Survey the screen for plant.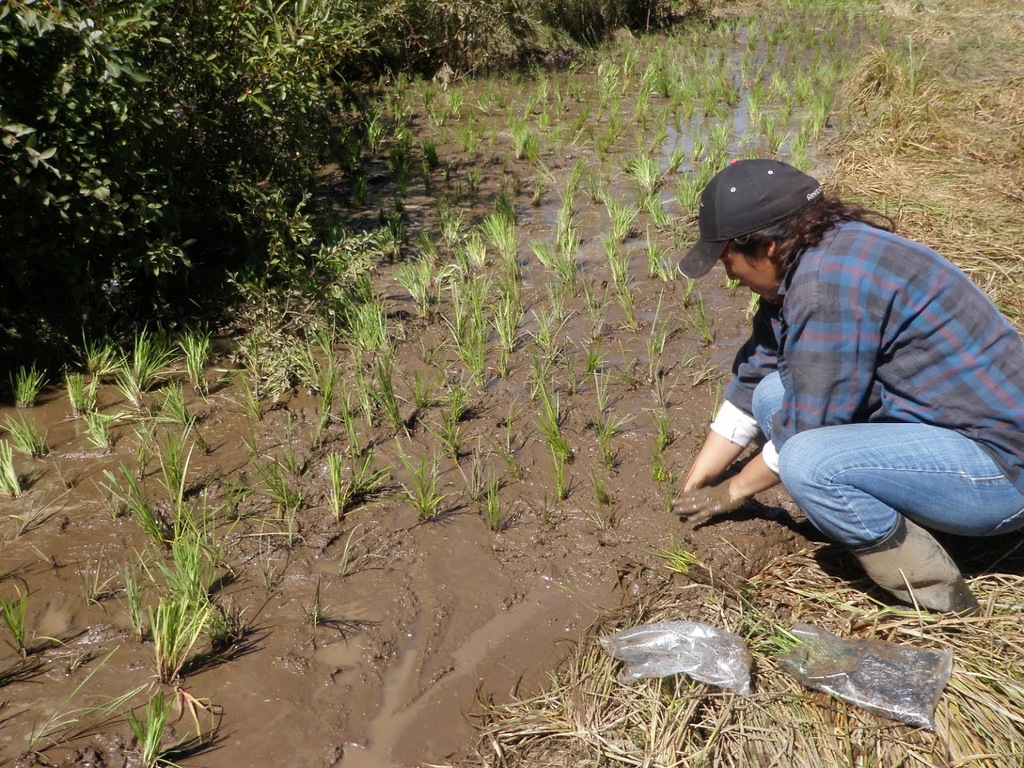
Survey found: detection(475, 478, 515, 539).
